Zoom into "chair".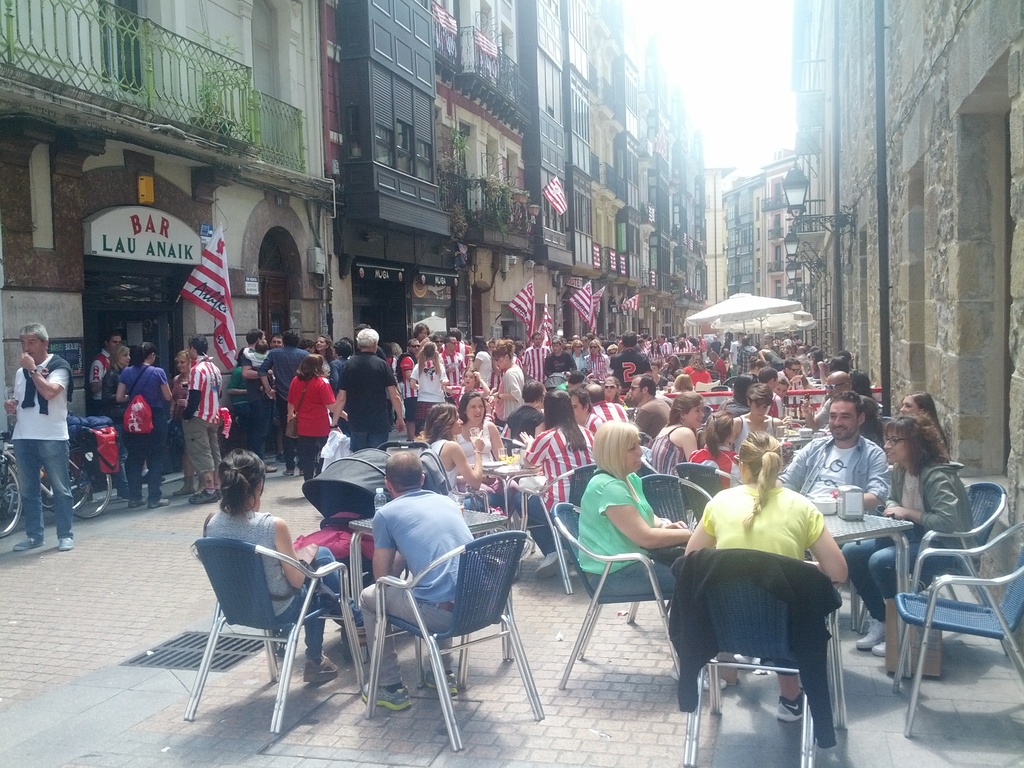
Zoom target: region(515, 464, 602, 599).
